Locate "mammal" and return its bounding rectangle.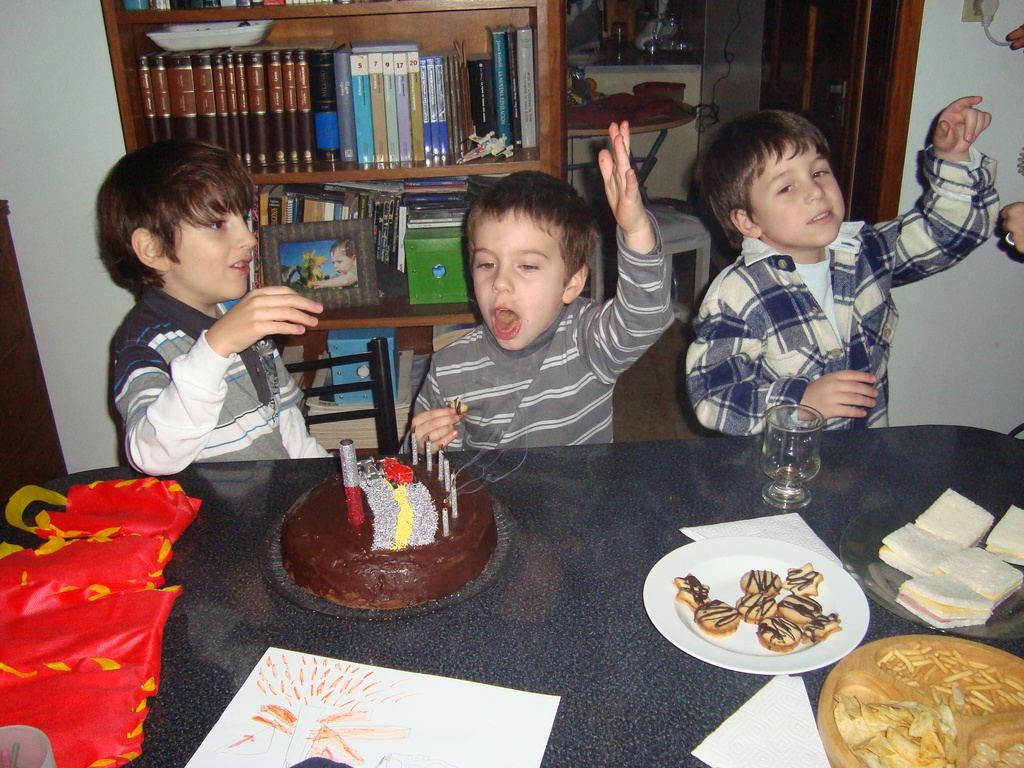
<bbox>396, 116, 678, 452</bbox>.
